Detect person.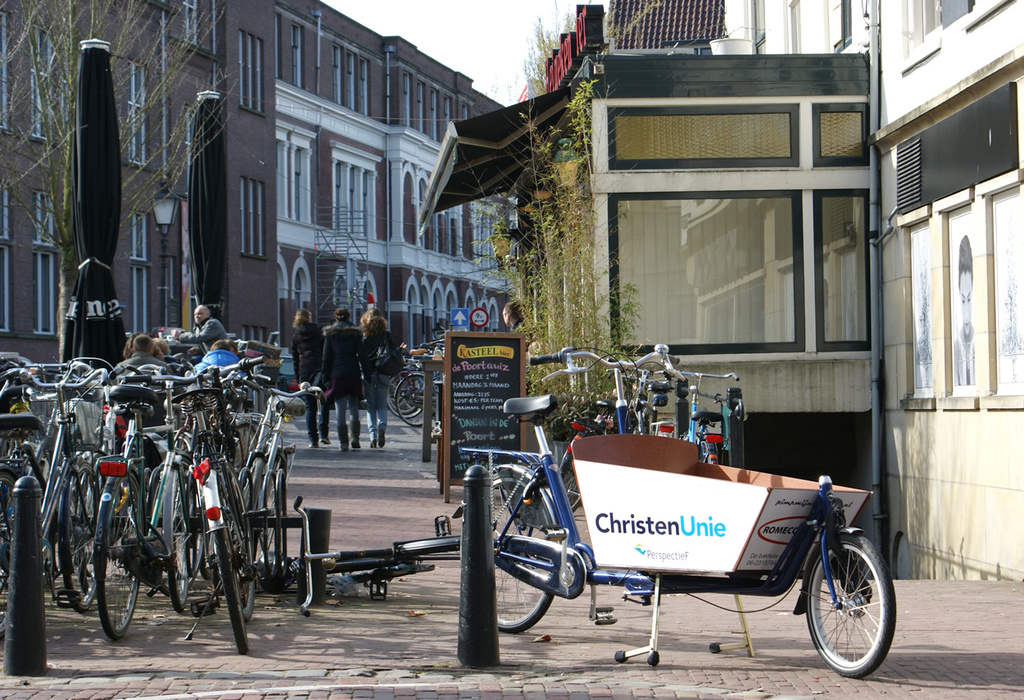
Detected at <bbox>177, 301, 232, 355</bbox>.
